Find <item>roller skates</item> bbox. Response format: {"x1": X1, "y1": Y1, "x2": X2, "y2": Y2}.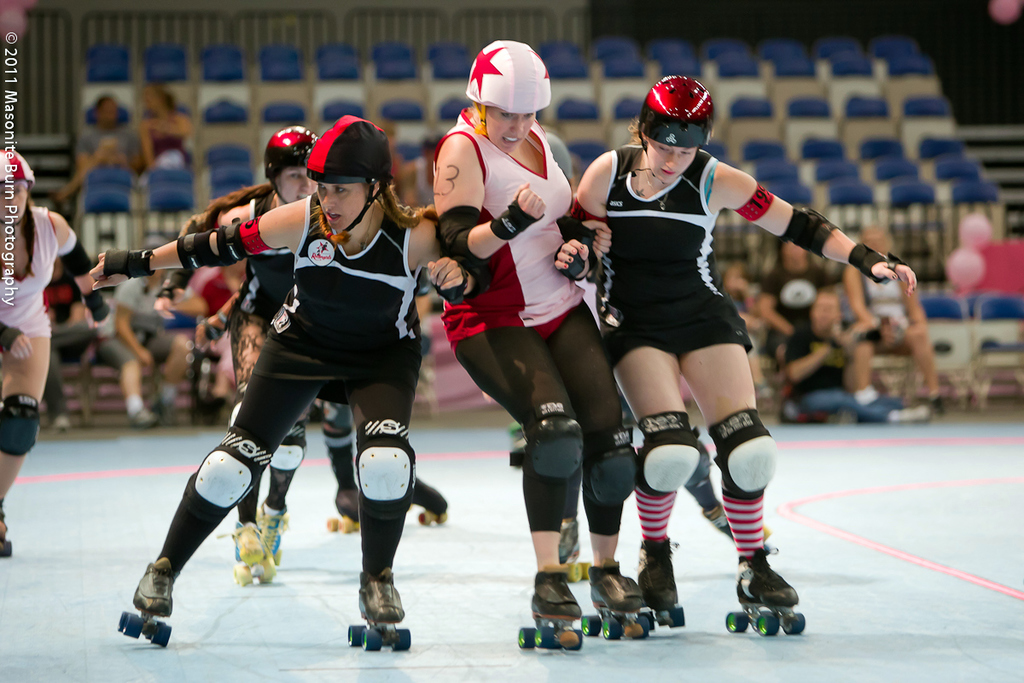
{"x1": 517, "y1": 567, "x2": 584, "y2": 657}.
